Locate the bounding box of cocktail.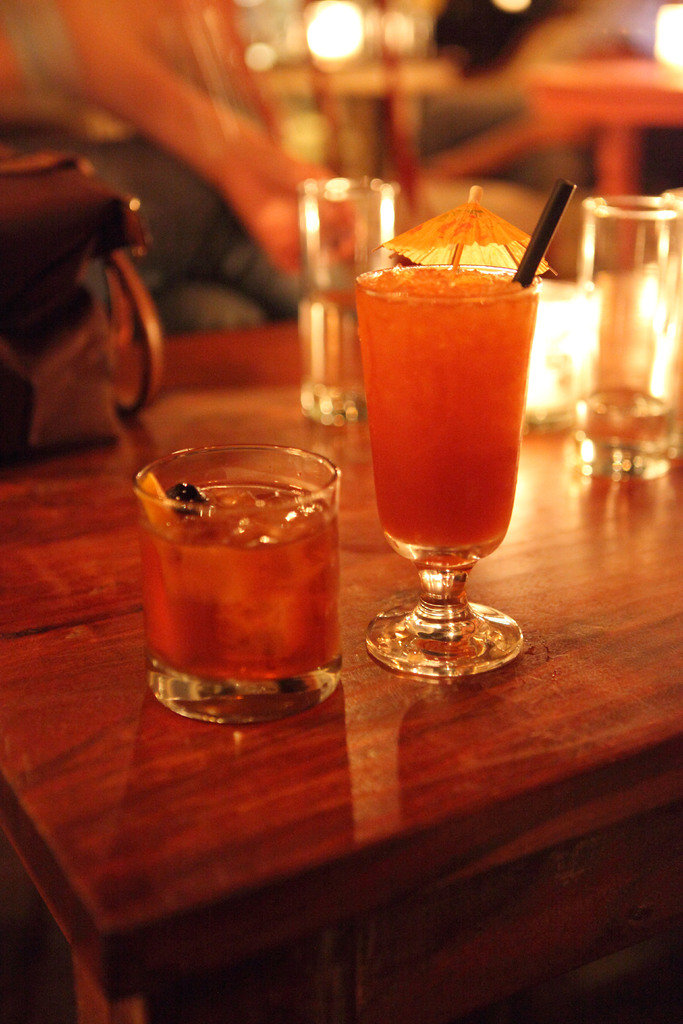
Bounding box: x1=573, y1=192, x2=680, y2=486.
